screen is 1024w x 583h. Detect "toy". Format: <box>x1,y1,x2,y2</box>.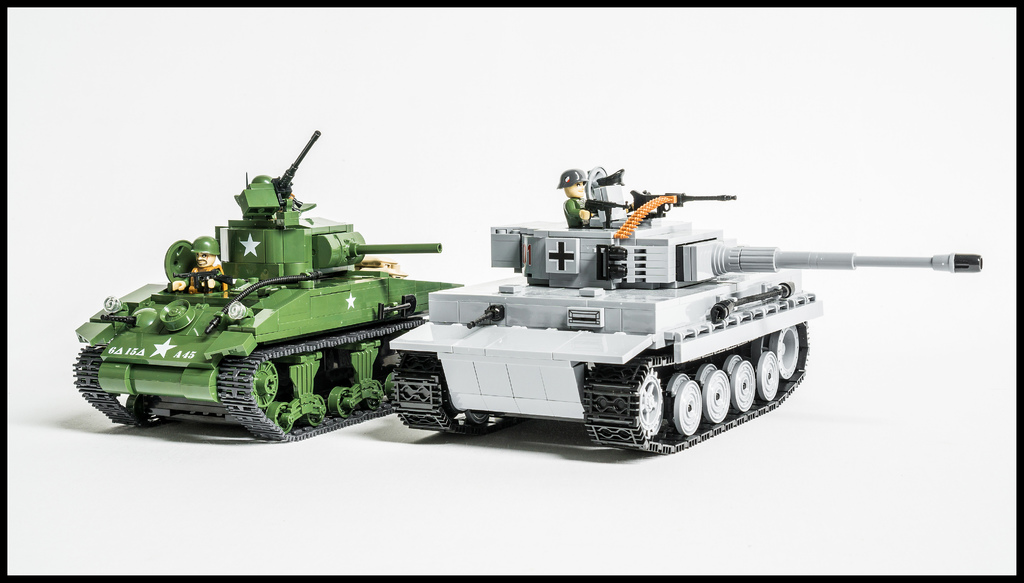
<box>555,168,632,233</box>.
